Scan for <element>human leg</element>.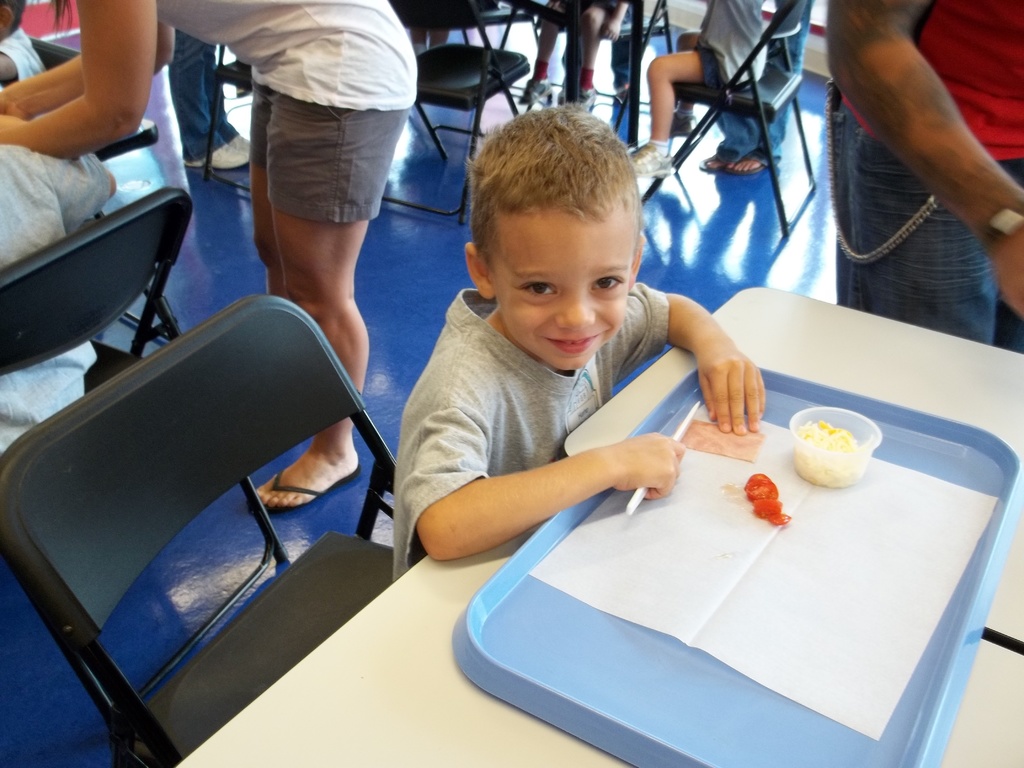
Scan result: (627,48,719,178).
